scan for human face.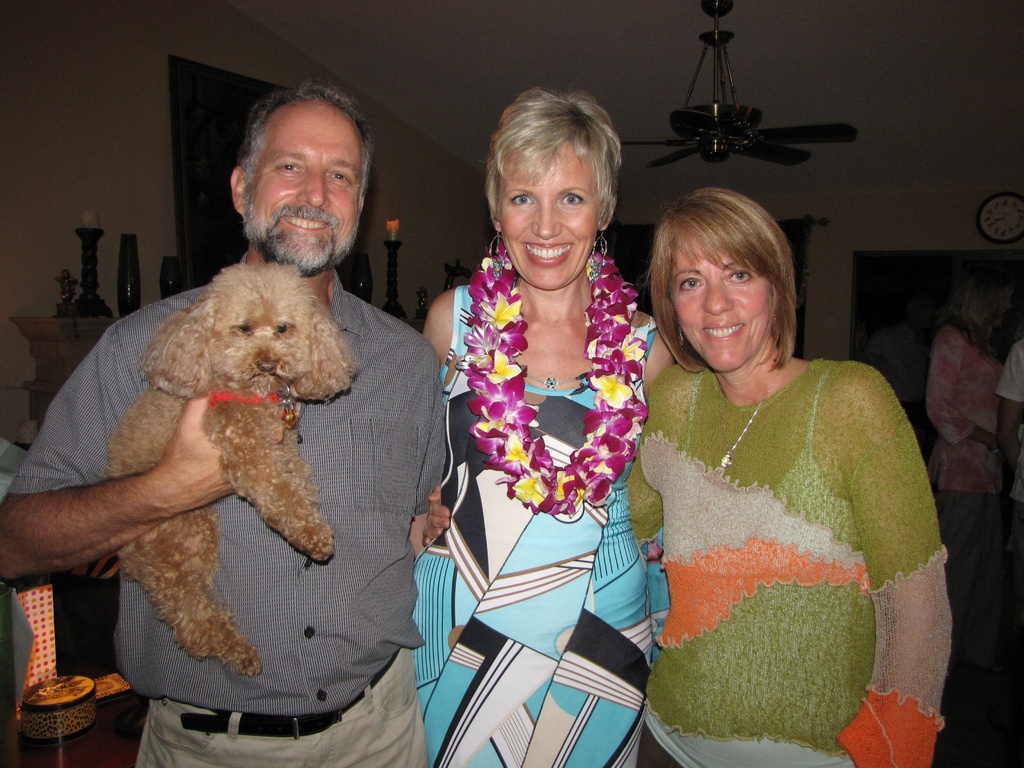
Scan result: 991,289,1014,331.
